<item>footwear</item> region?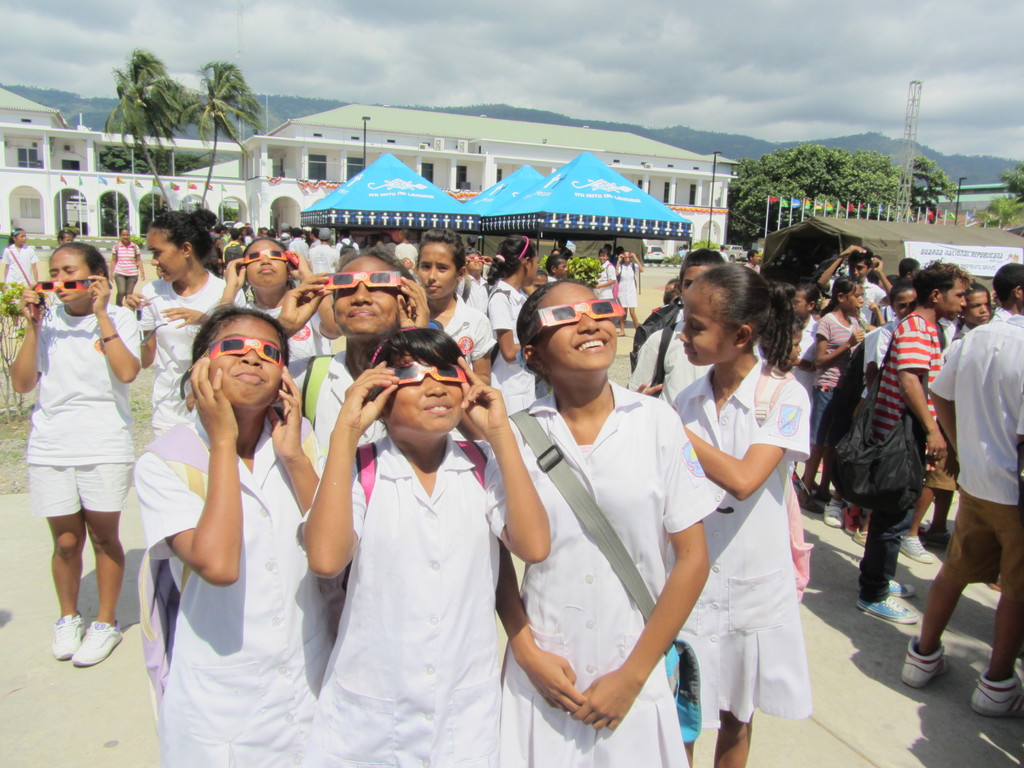
box=[927, 526, 953, 547]
